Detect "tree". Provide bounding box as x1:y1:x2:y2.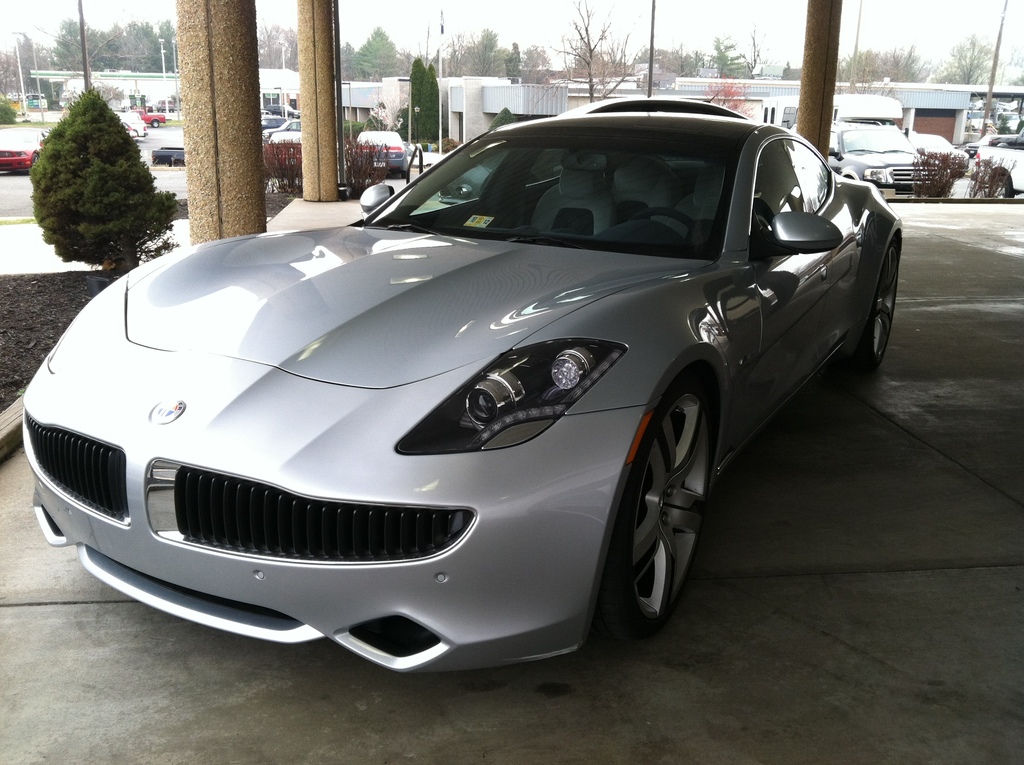
407:51:427:158.
